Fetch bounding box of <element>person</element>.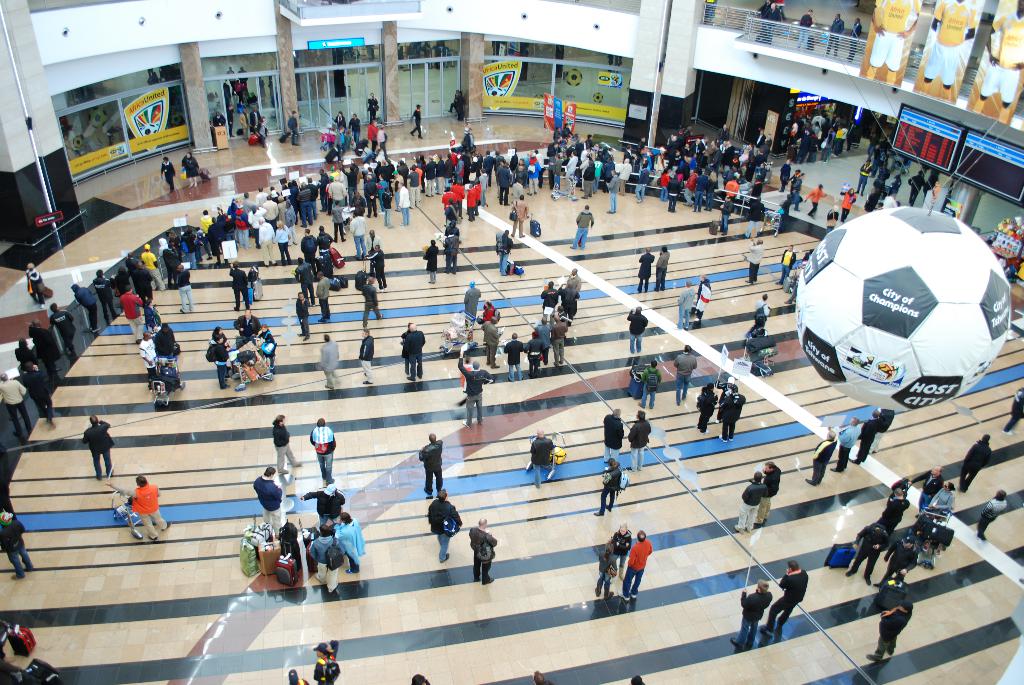
Bbox: <region>444, 198, 458, 223</region>.
